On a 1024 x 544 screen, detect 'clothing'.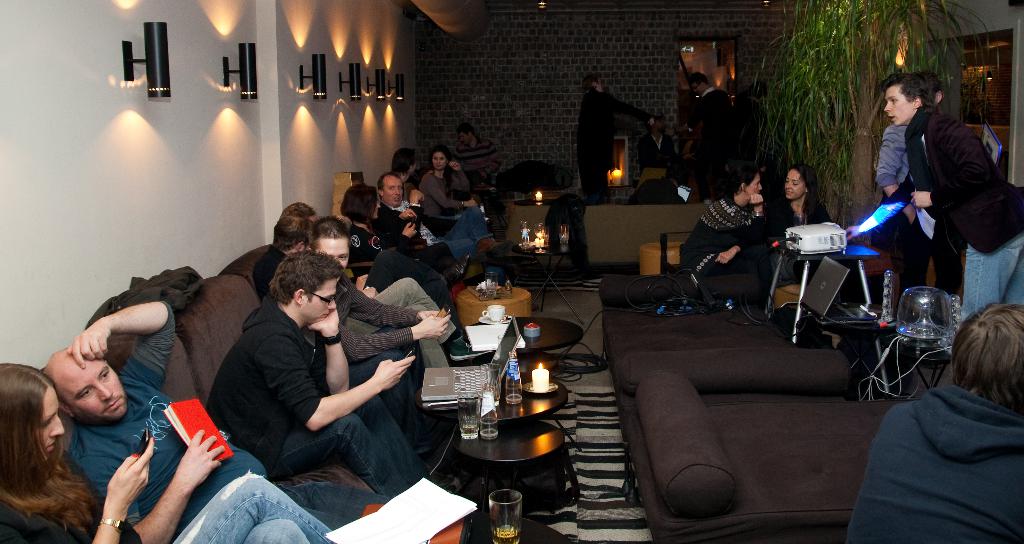
{"left": 420, "top": 164, "right": 471, "bottom": 203}.
